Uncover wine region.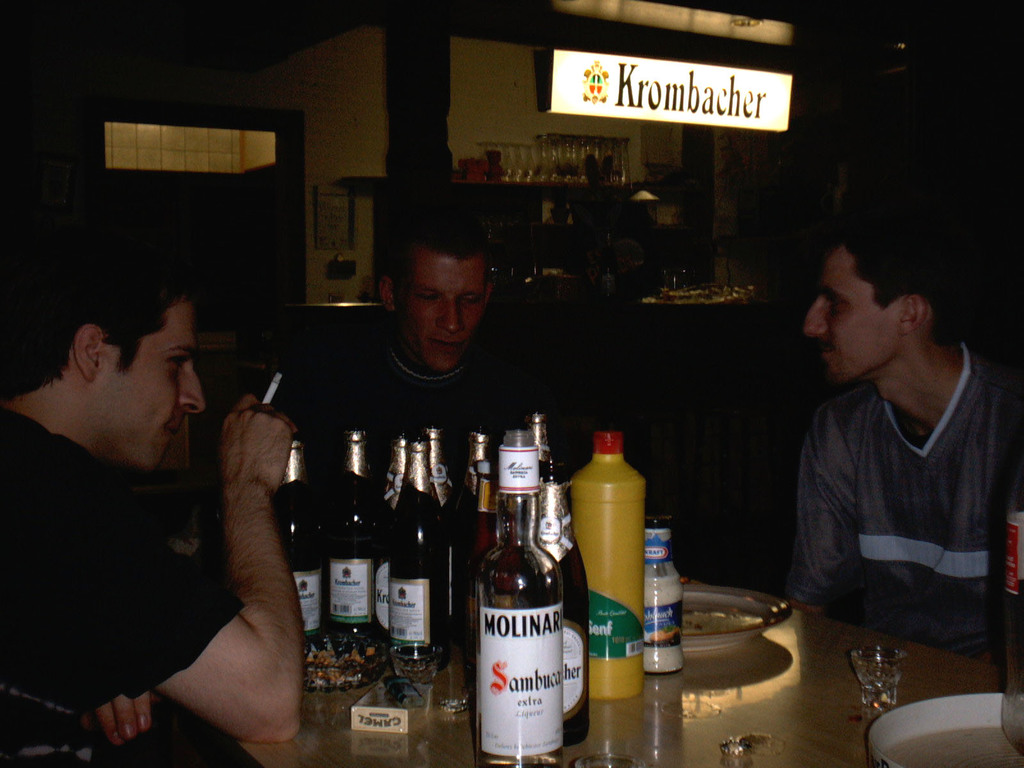
Uncovered: <bbox>530, 445, 591, 741</bbox>.
